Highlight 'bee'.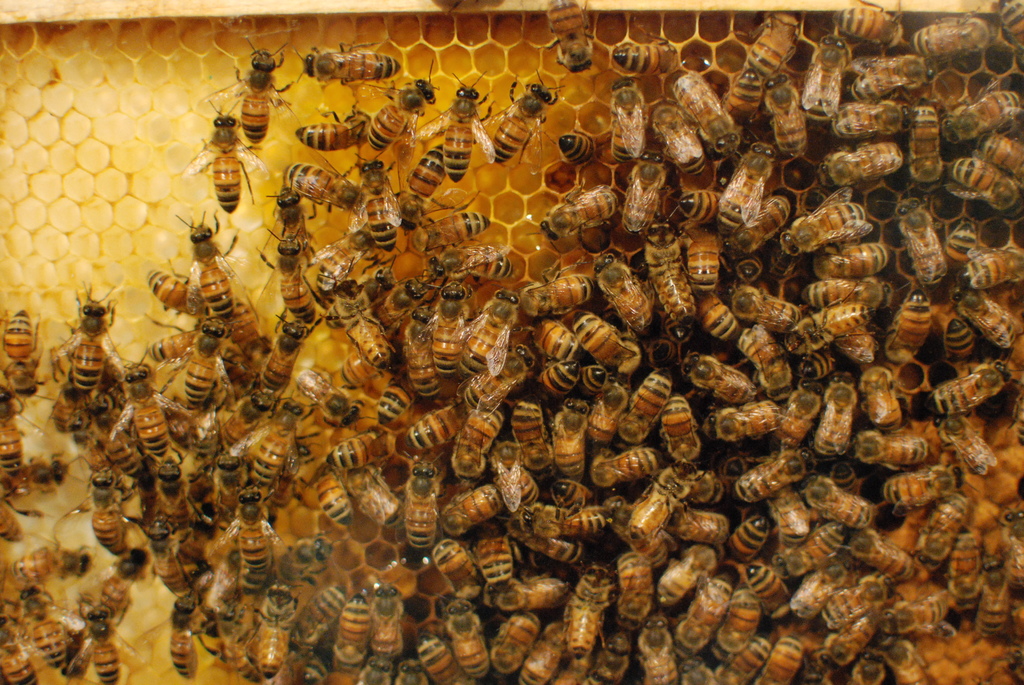
Highlighted region: left=824, top=459, right=860, bottom=505.
